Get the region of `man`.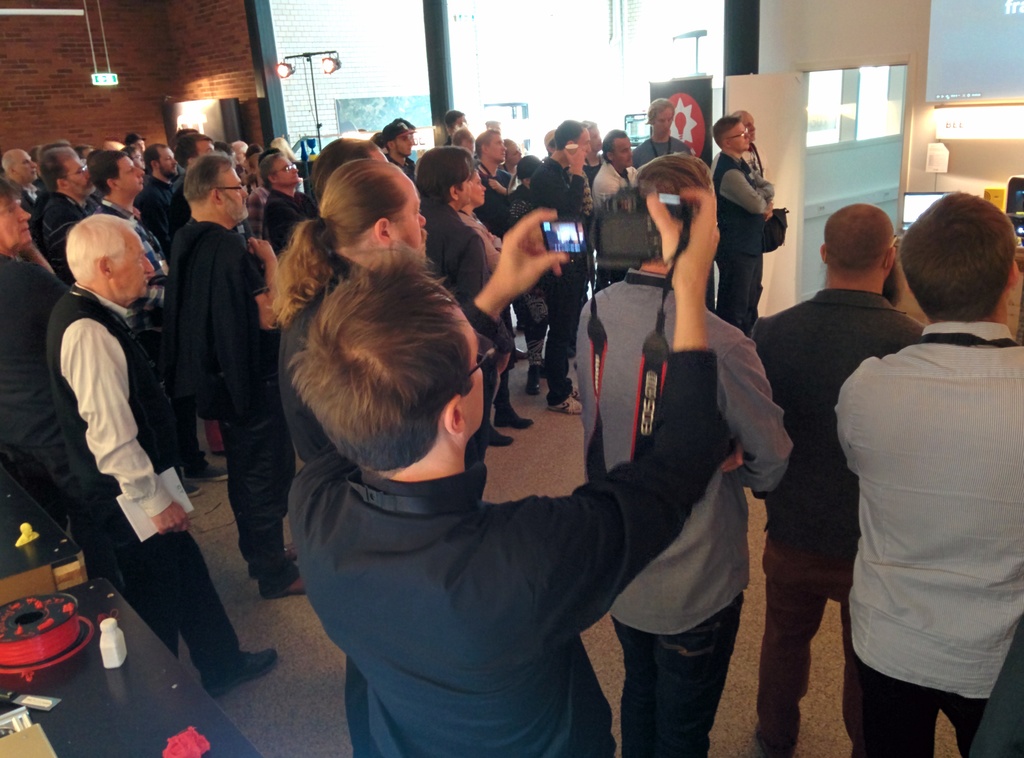
BBox(591, 128, 638, 284).
